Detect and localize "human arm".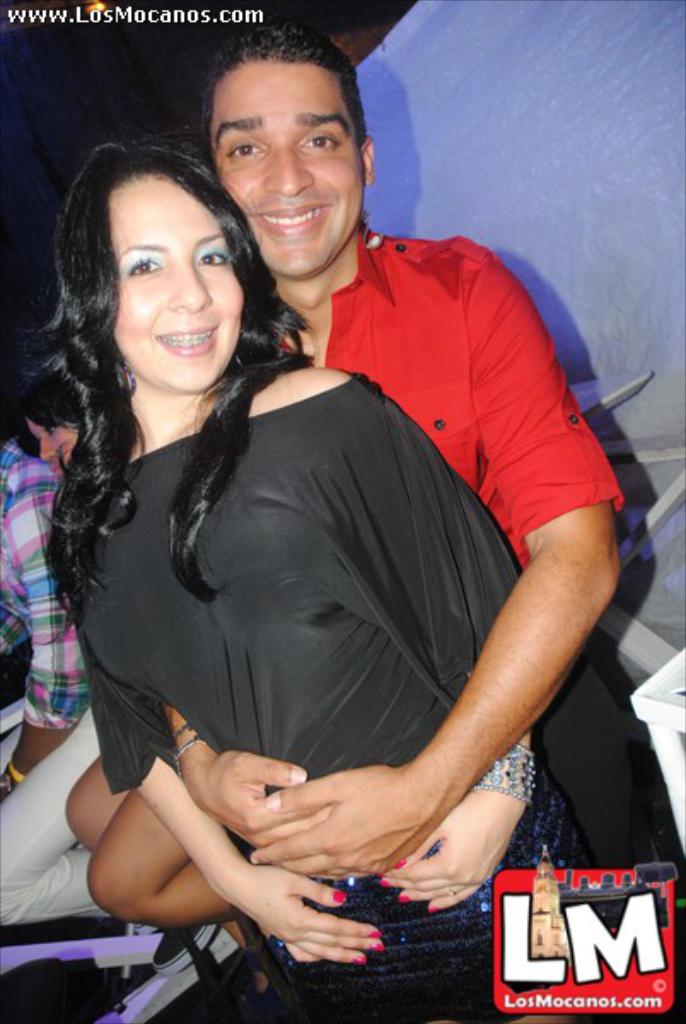
Localized at pyautogui.locateOnScreen(259, 253, 621, 881).
